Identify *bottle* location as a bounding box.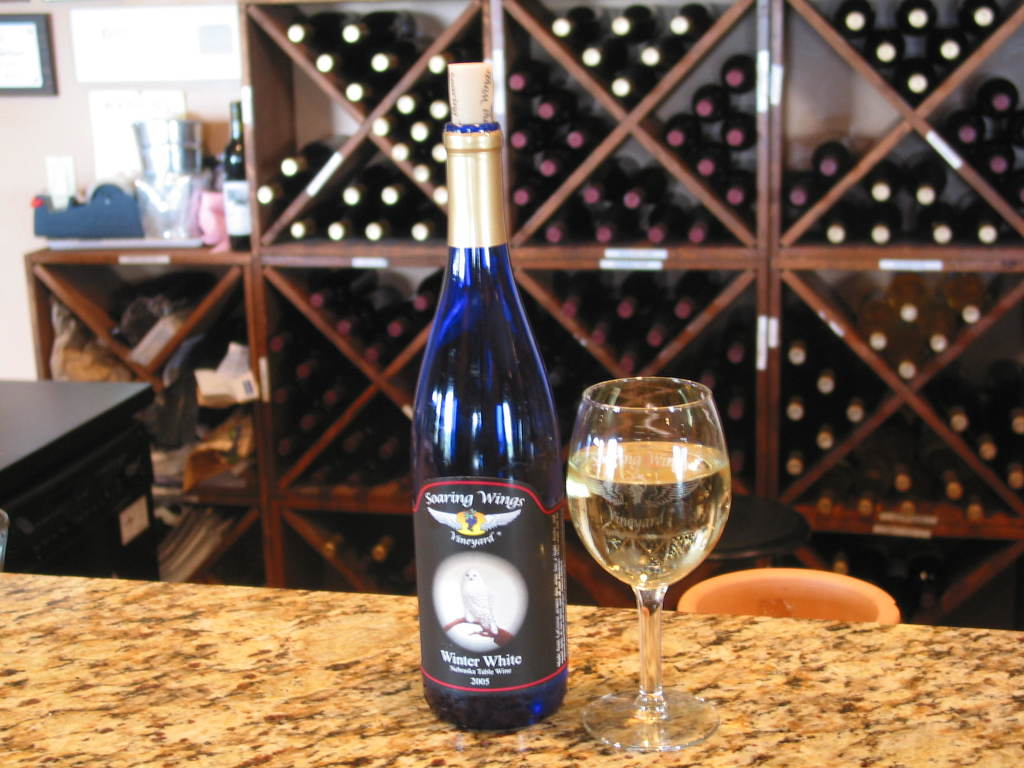
x1=282, y1=130, x2=355, y2=180.
